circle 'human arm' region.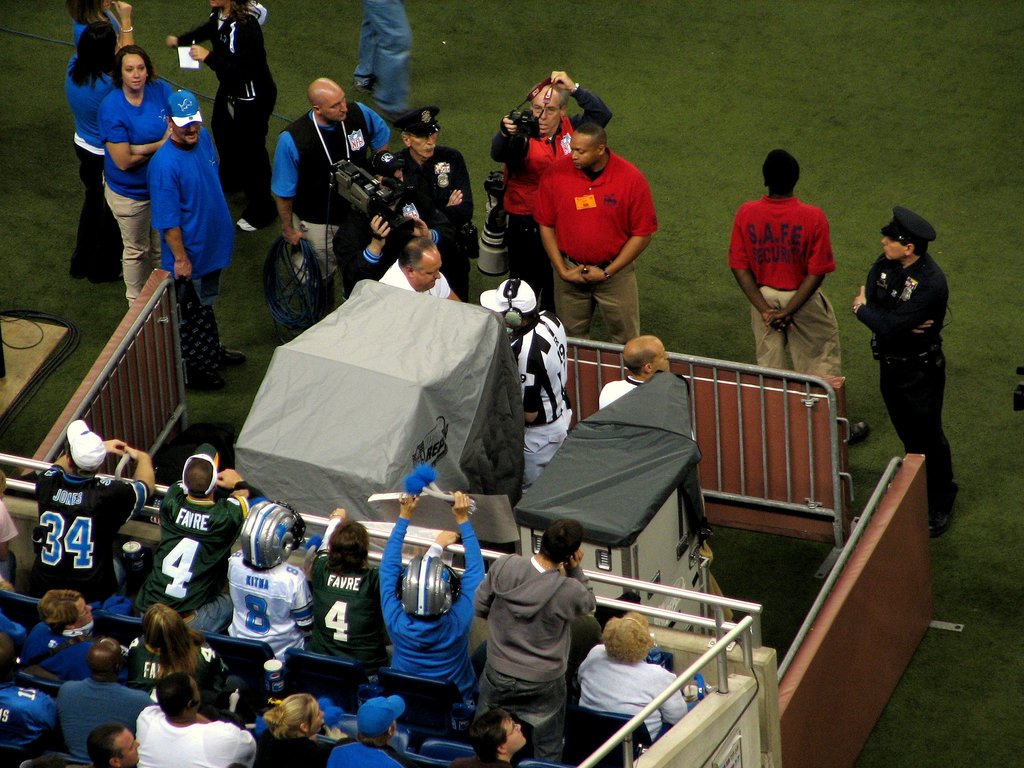
Region: rect(447, 186, 468, 207).
